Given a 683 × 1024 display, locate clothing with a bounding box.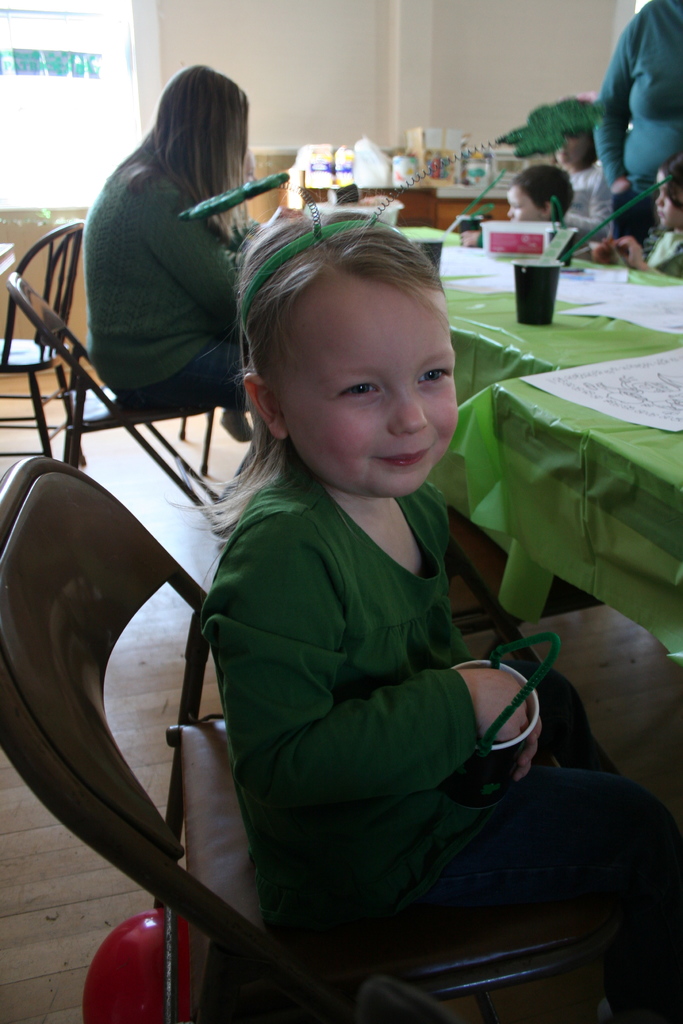
Located: box=[74, 95, 279, 424].
